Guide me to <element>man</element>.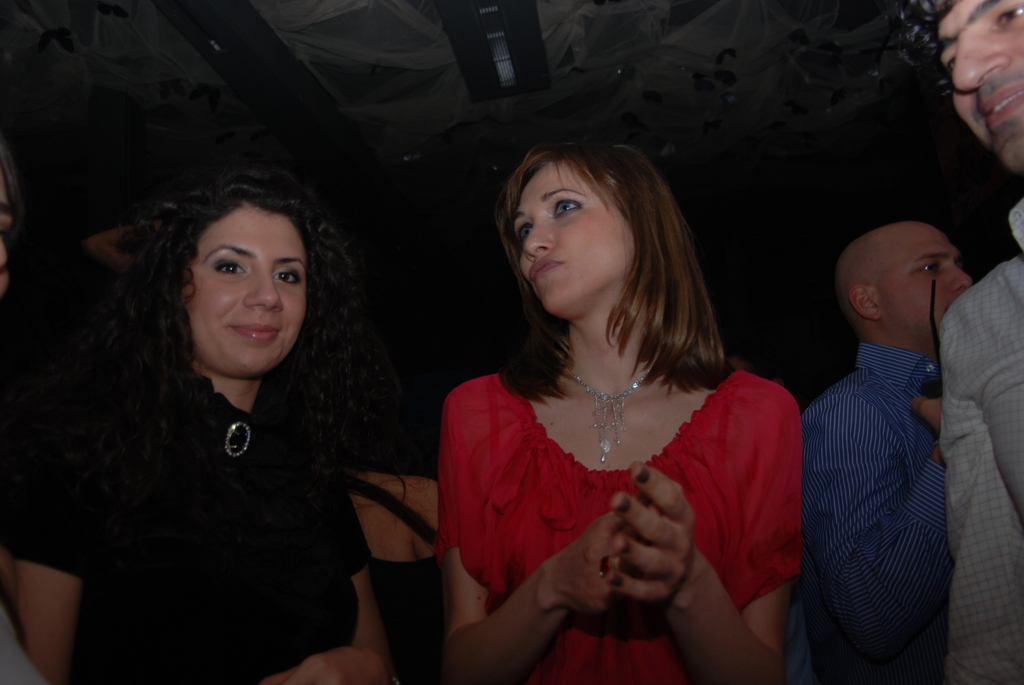
Guidance: 777/196/985/681.
